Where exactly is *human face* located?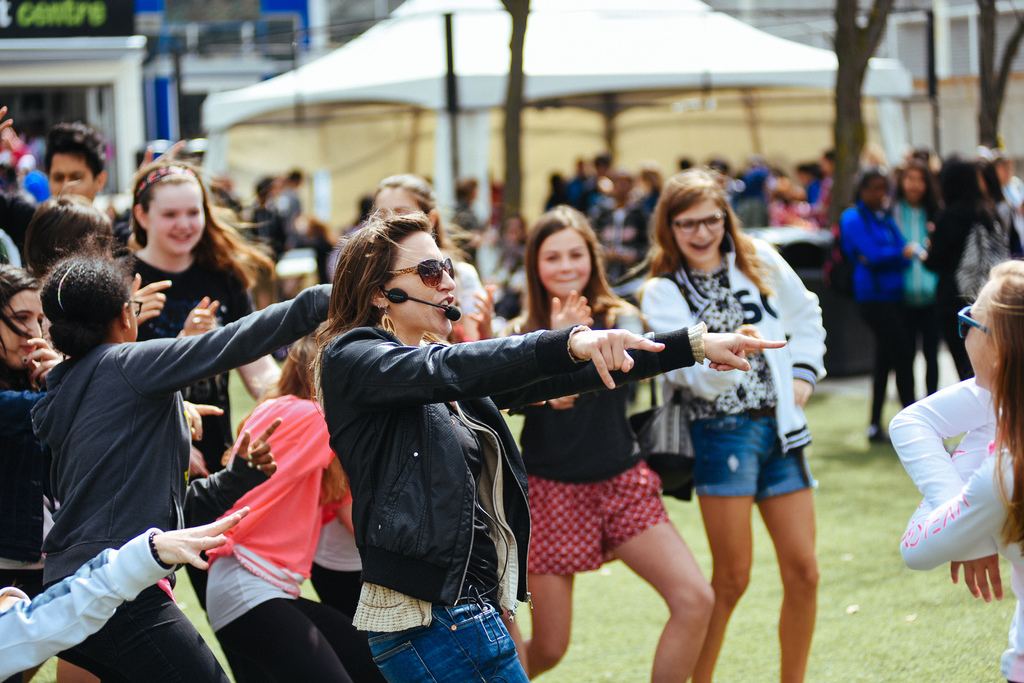
Its bounding box is left=673, top=200, right=726, bottom=261.
